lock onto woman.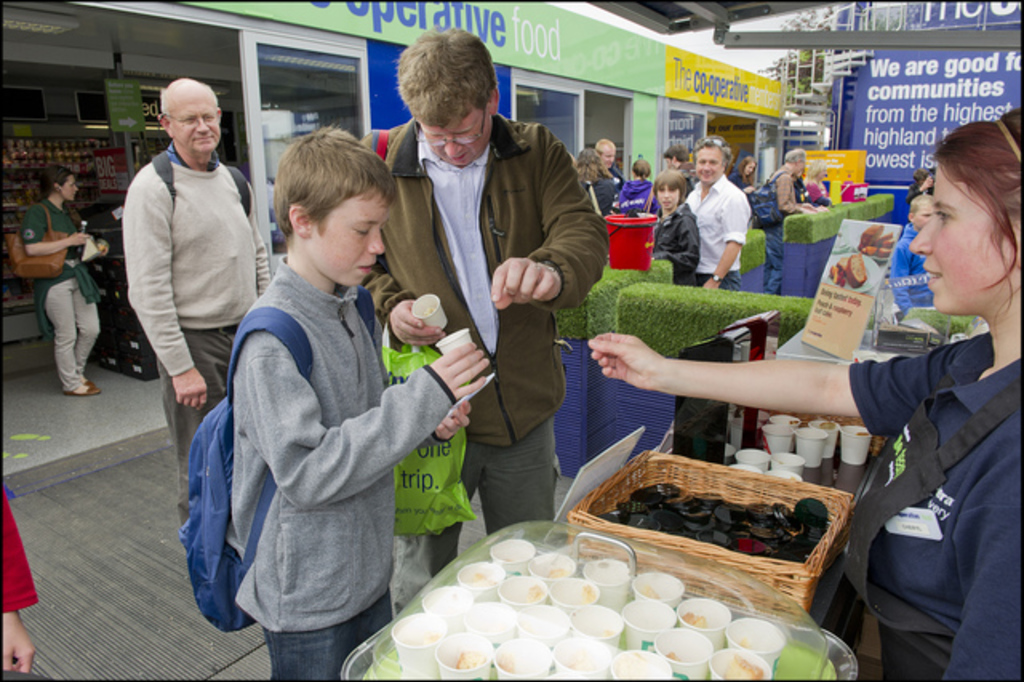
Locked: x1=587 y1=110 x2=1022 y2=680.
